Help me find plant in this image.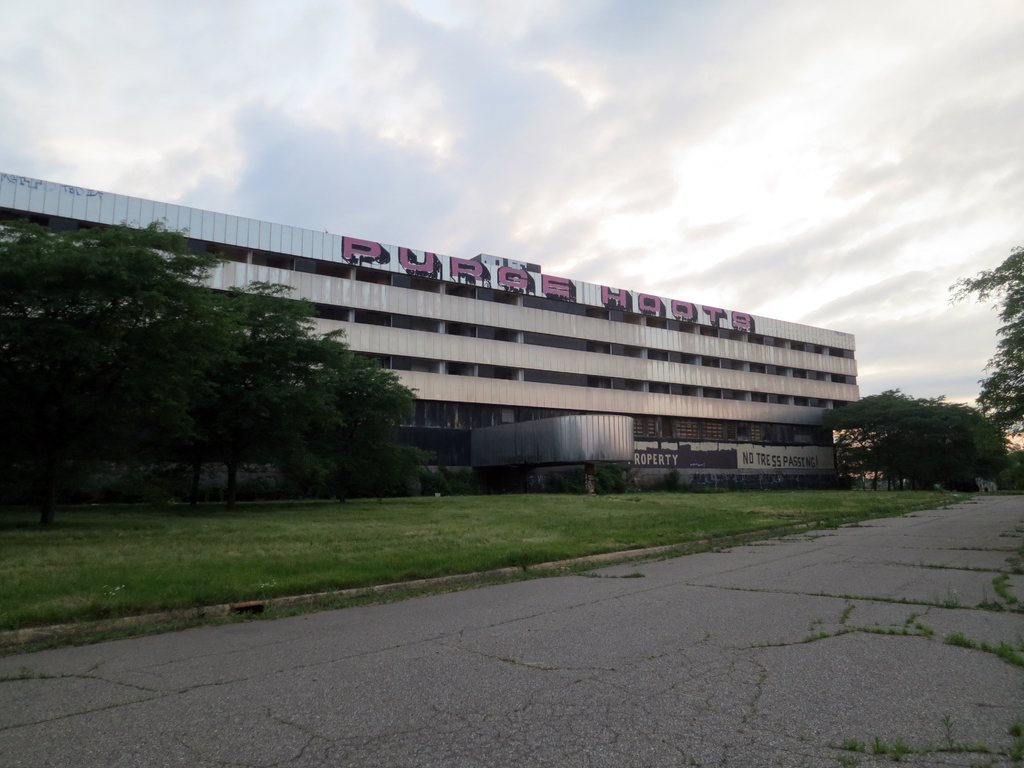
Found it: 877, 591, 920, 604.
